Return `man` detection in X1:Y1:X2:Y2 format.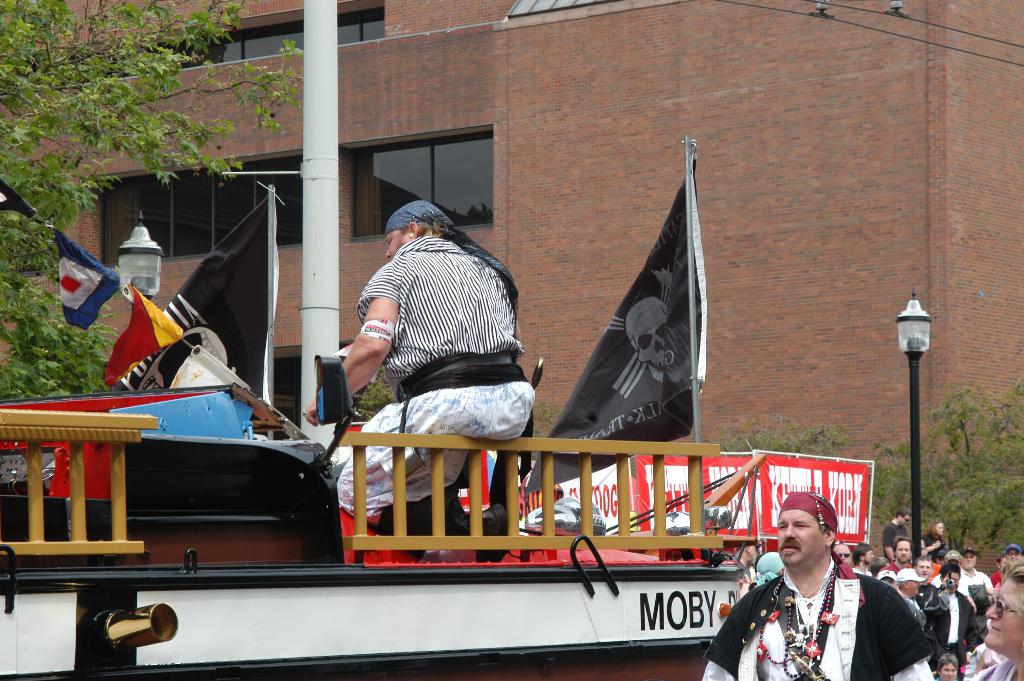
831:541:855:566.
